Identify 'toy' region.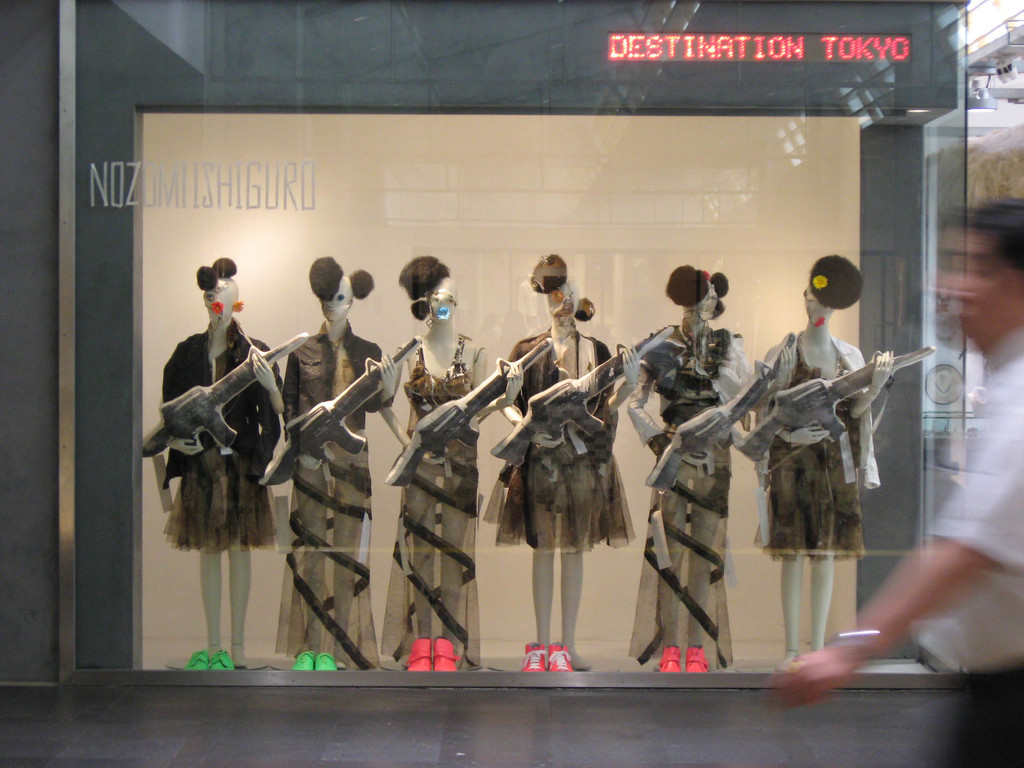
Region: 150, 252, 290, 609.
